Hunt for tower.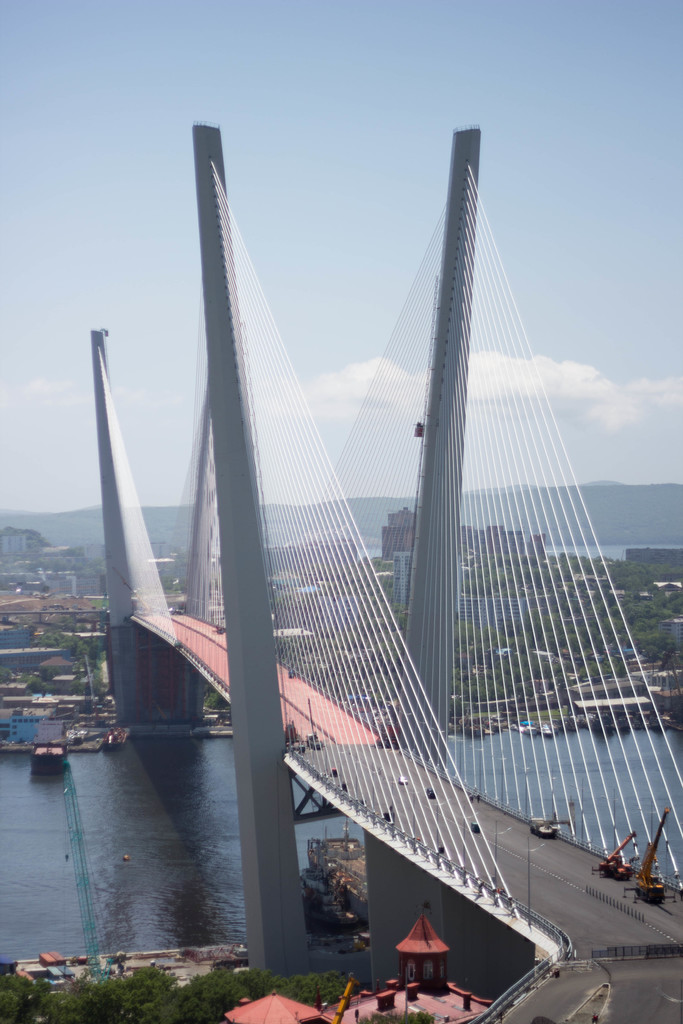
Hunted down at 381, 120, 465, 776.
